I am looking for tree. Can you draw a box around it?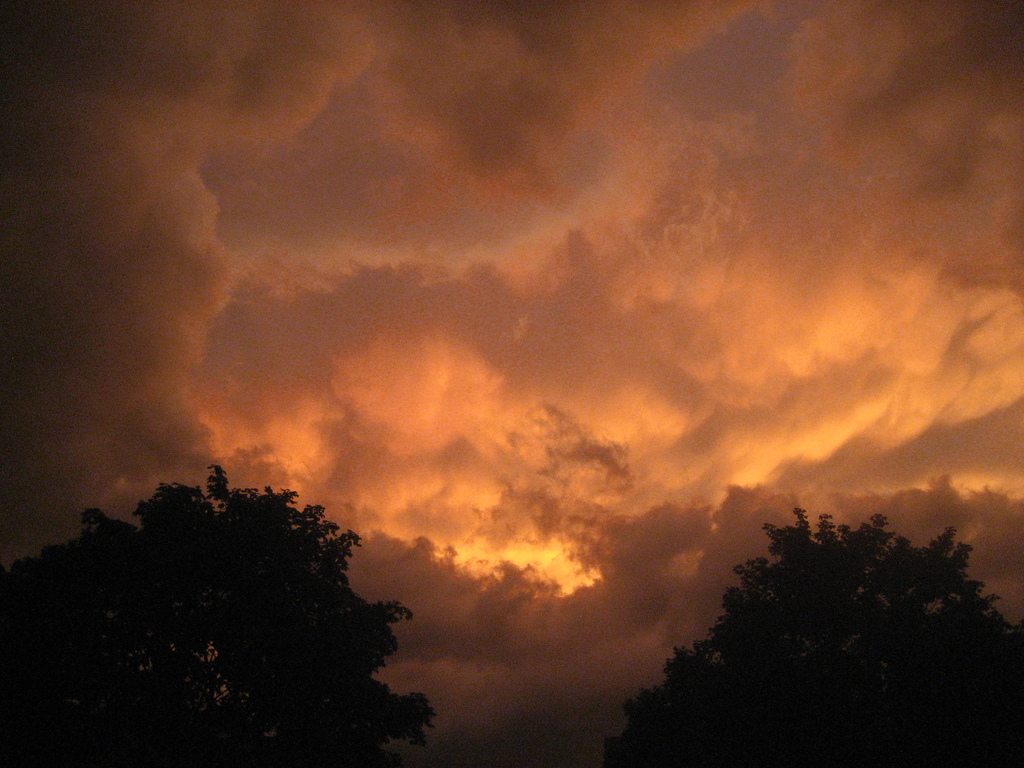
Sure, the bounding box is [left=611, top=504, right=1023, bottom=767].
